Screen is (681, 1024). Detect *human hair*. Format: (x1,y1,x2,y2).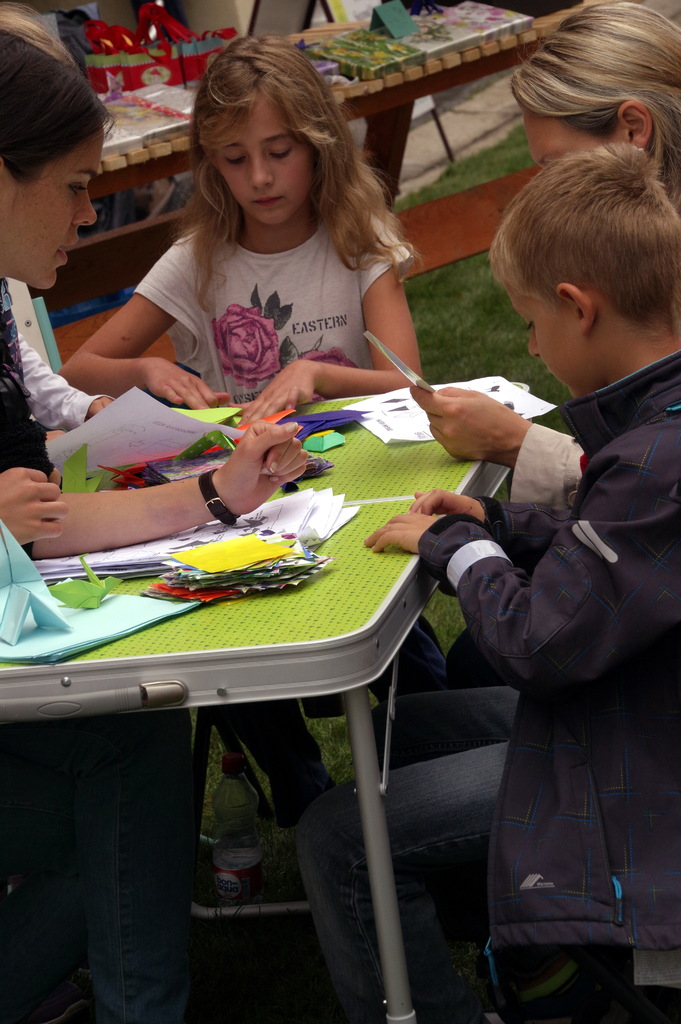
(523,13,672,205).
